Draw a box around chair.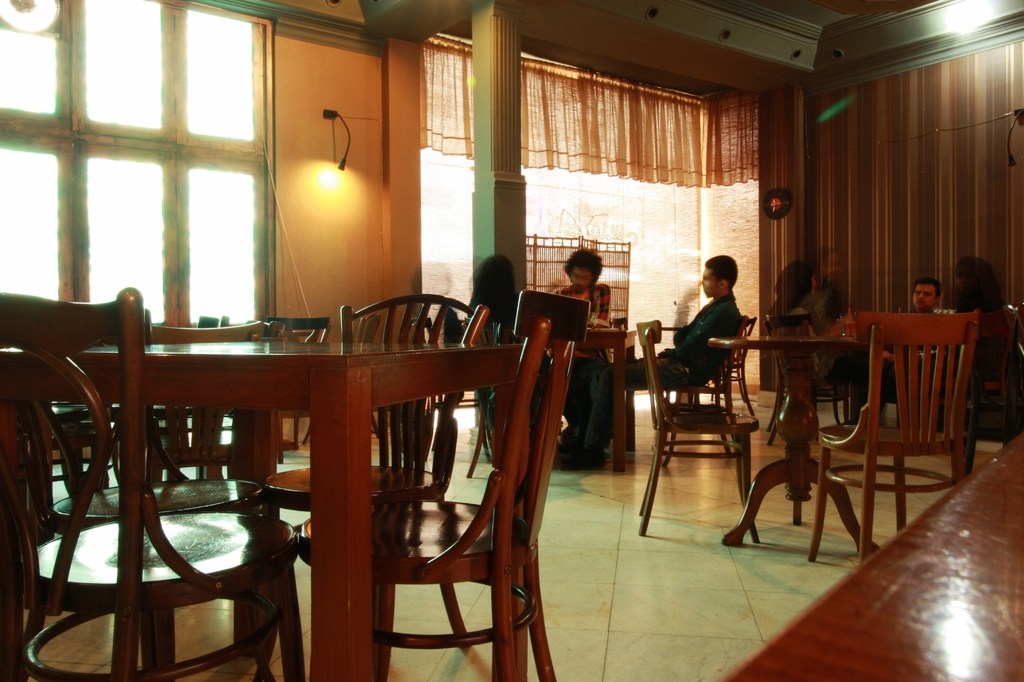
left=264, top=289, right=488, bottom=646.
